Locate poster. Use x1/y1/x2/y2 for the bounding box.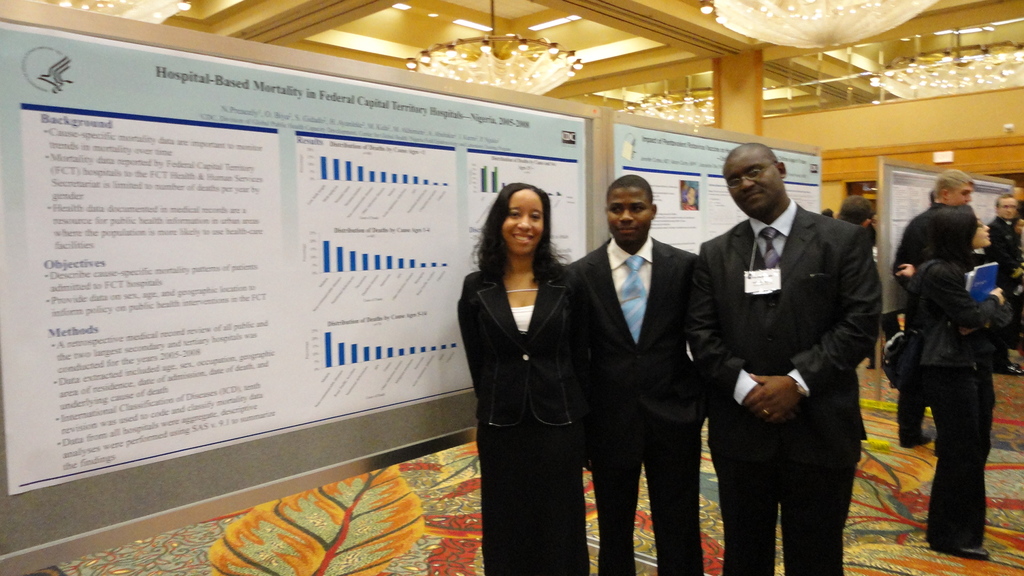
883/165/1011/315.
